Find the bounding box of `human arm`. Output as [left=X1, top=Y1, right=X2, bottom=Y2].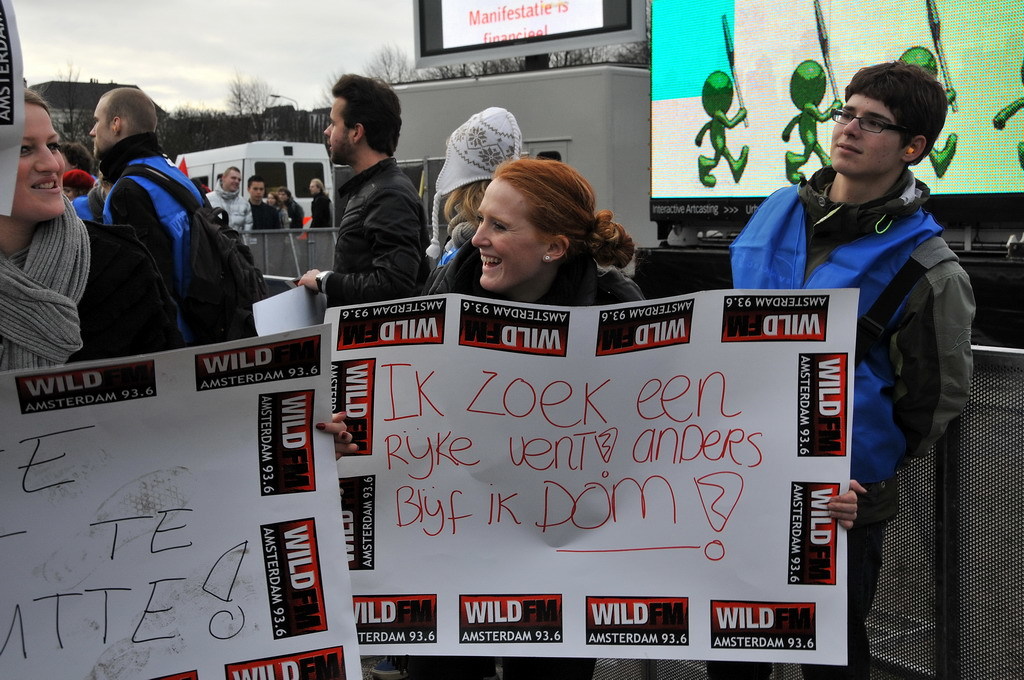
[left=126, top=233, right=188, bottom=353].
